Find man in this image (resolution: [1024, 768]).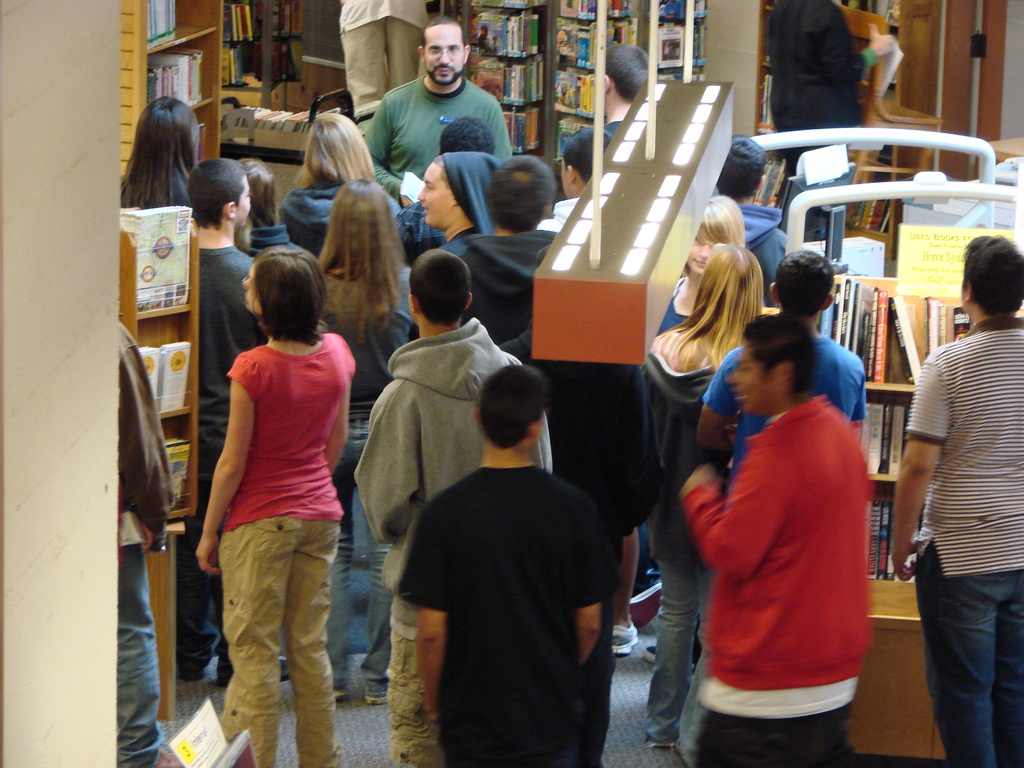
(x1=893, y1=239, x2=1023, y2=767).
